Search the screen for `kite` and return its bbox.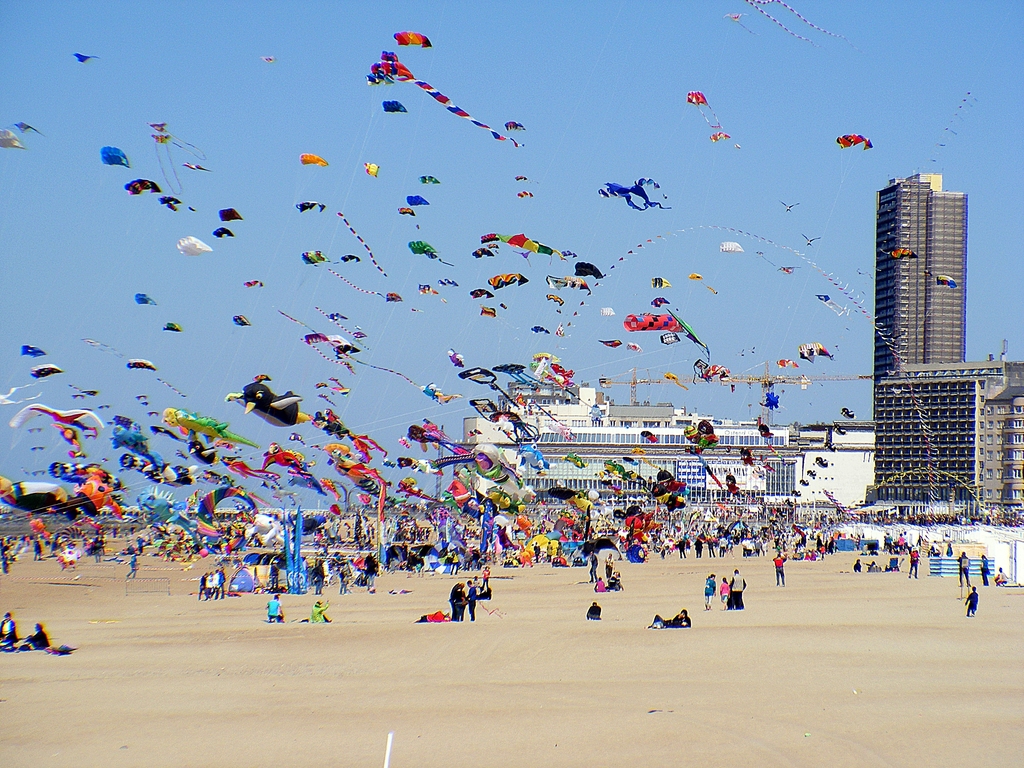
Found: x1=157 y1=193 x2=202 y2=216.
